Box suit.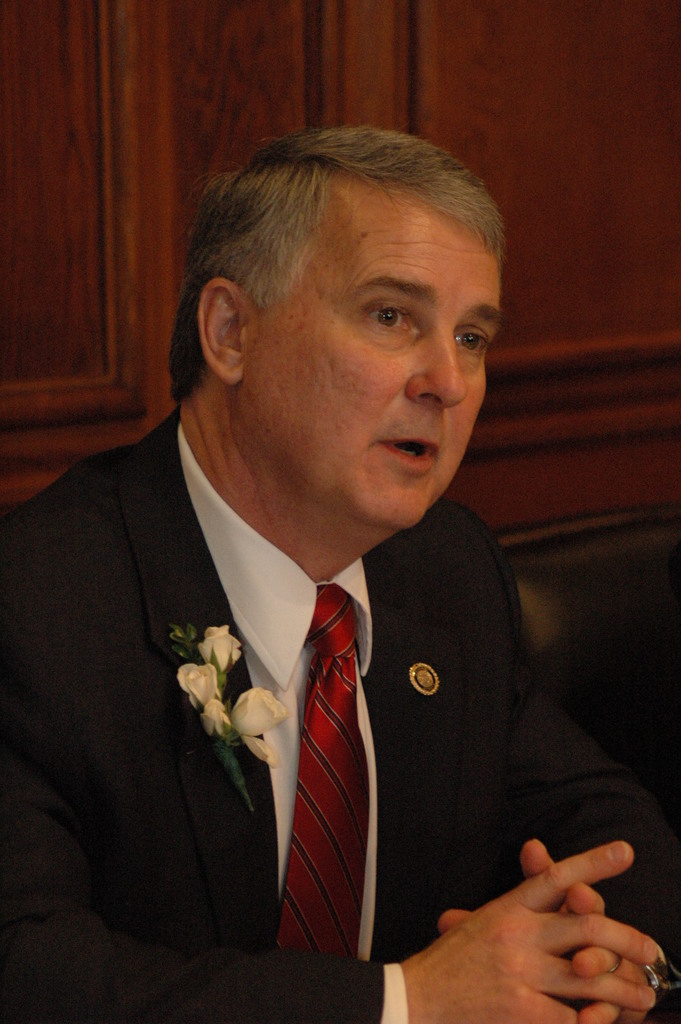
pyautogui.locateOnScreen(115, 475, 556, 987).
